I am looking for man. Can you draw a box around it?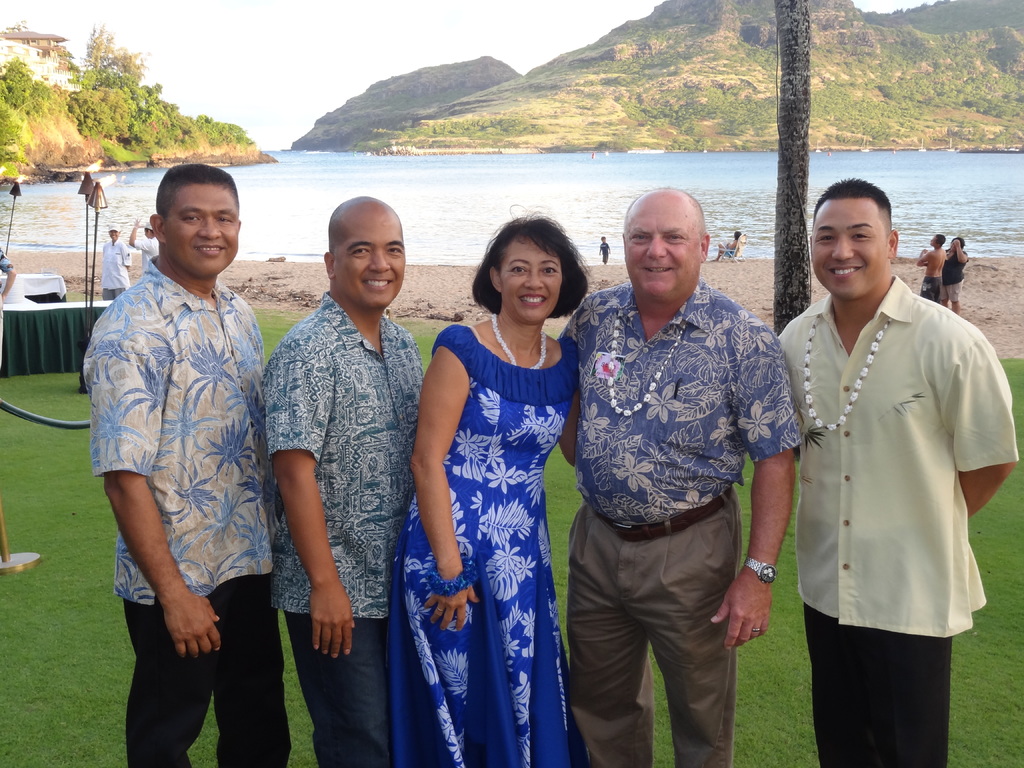
Sure, the bounding box is bbox(84, 162, 292, 767).
